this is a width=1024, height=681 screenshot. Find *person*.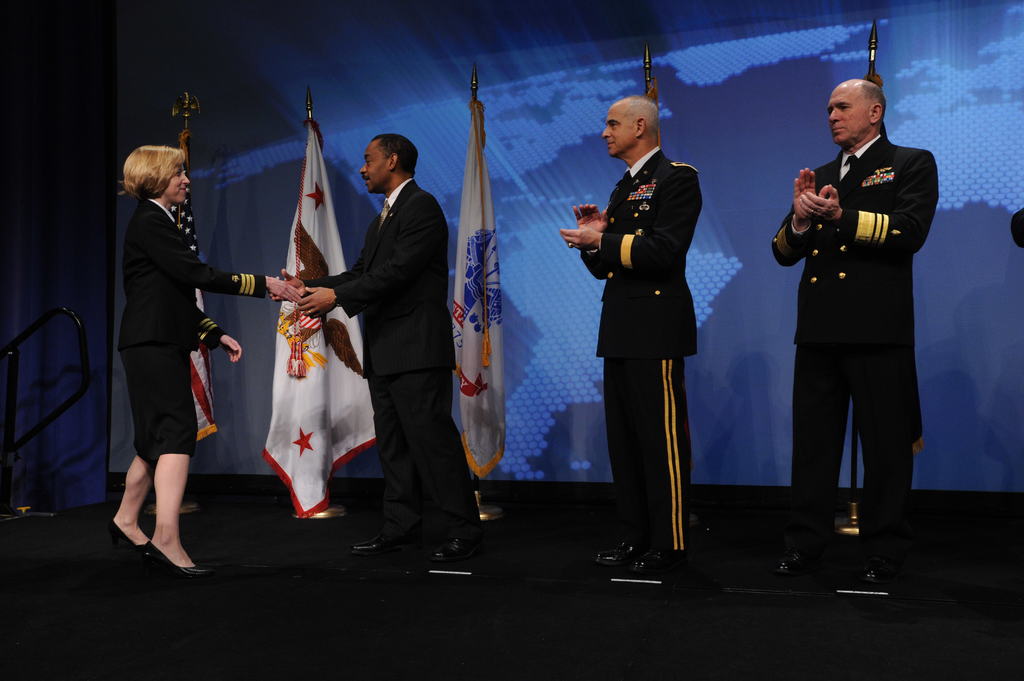
Bounding box: rect(559, 98, 708, 586).
